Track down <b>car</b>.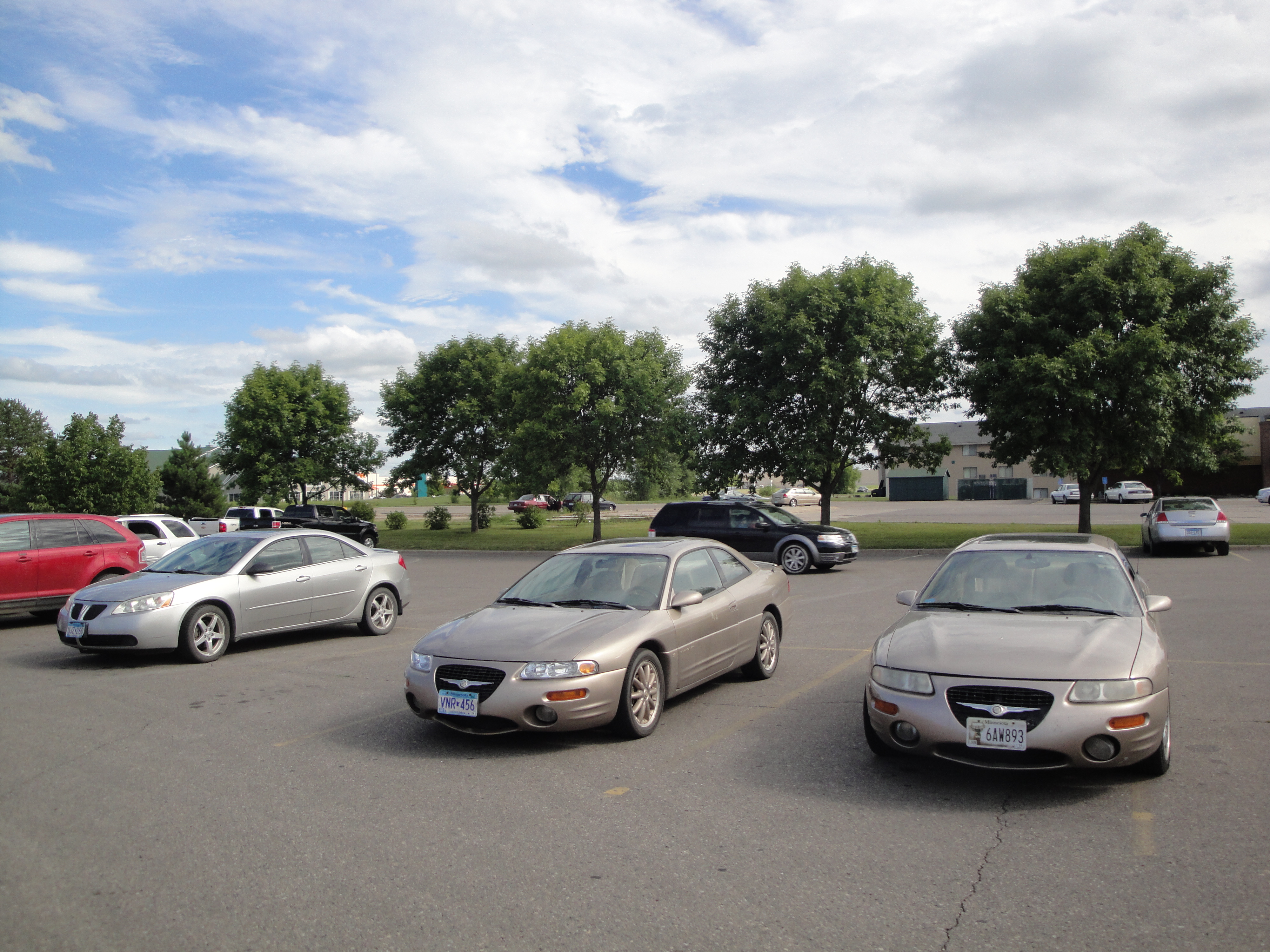
Tracked to [333,152,343,160].
